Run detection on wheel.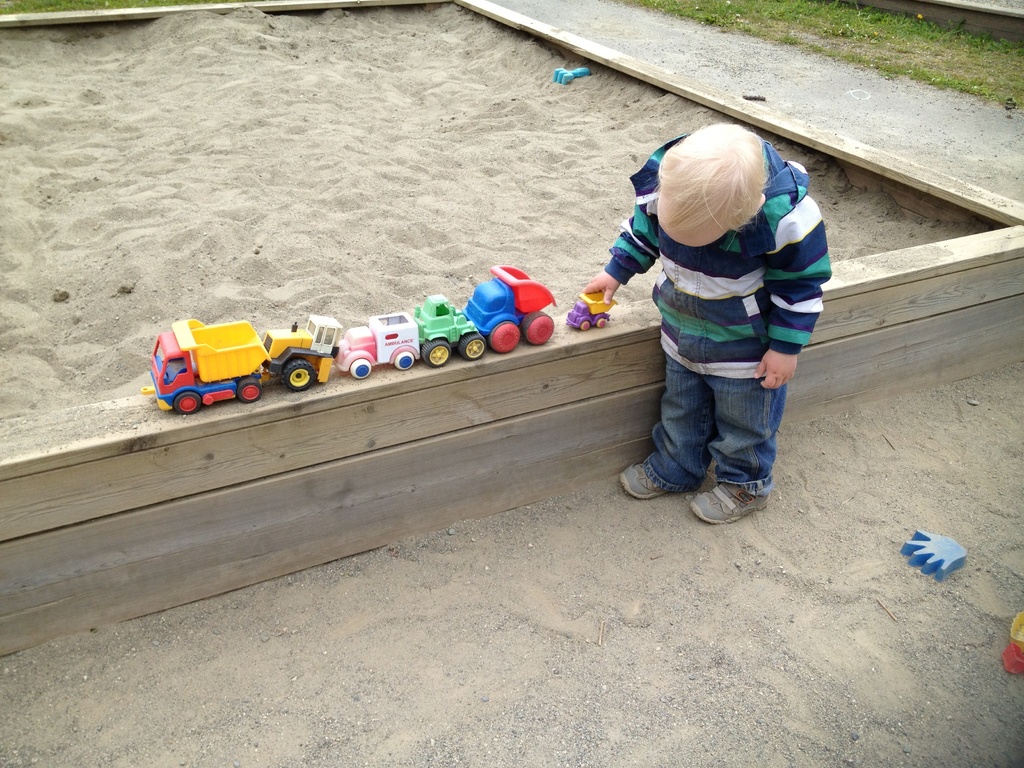
Result: (left=231, top=378, right=263, bottom=406).
